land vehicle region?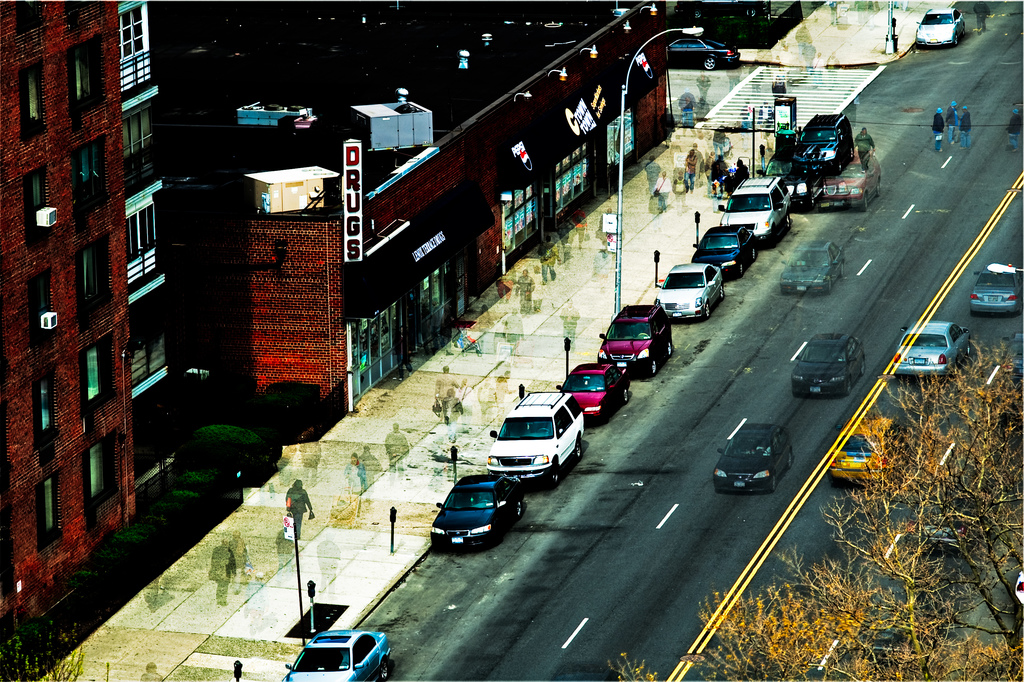
select_region(712, 421, 795, 492)
